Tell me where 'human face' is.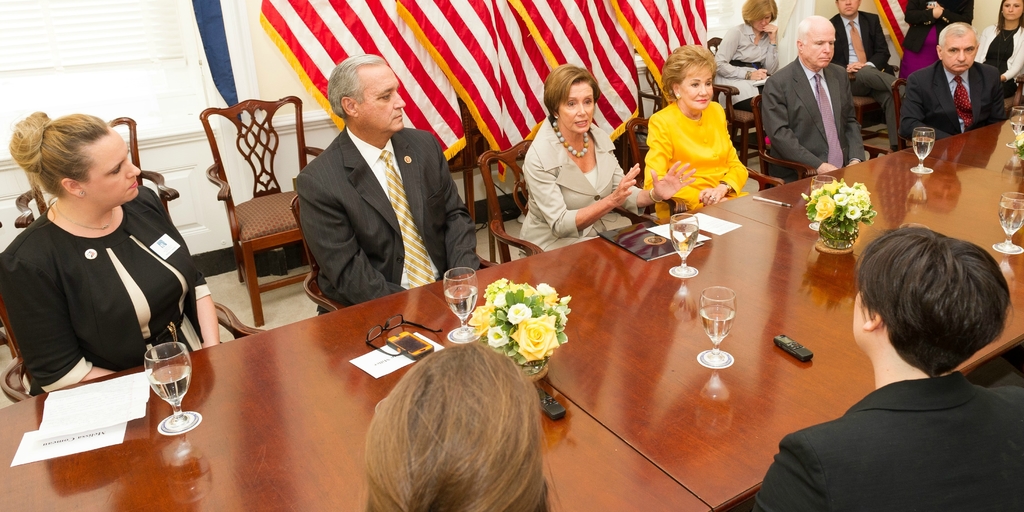
'human face' is at select_region(803, 28, 835, 69).
